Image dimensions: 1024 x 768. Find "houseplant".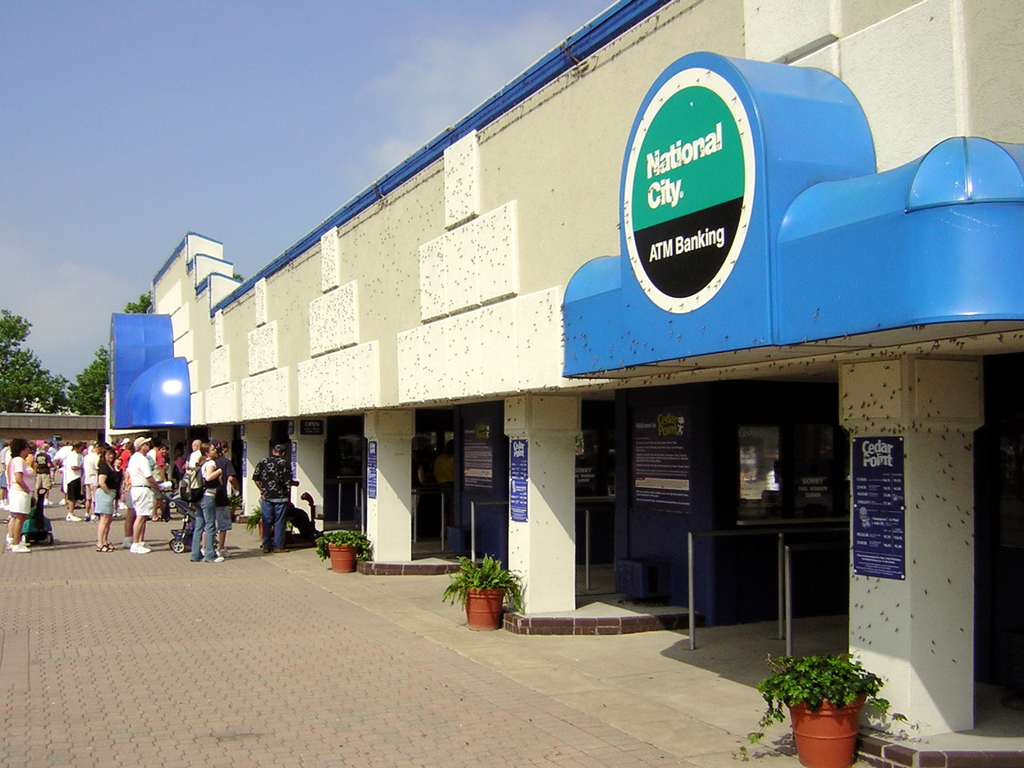
bbox(730, 653, 928, 767).
